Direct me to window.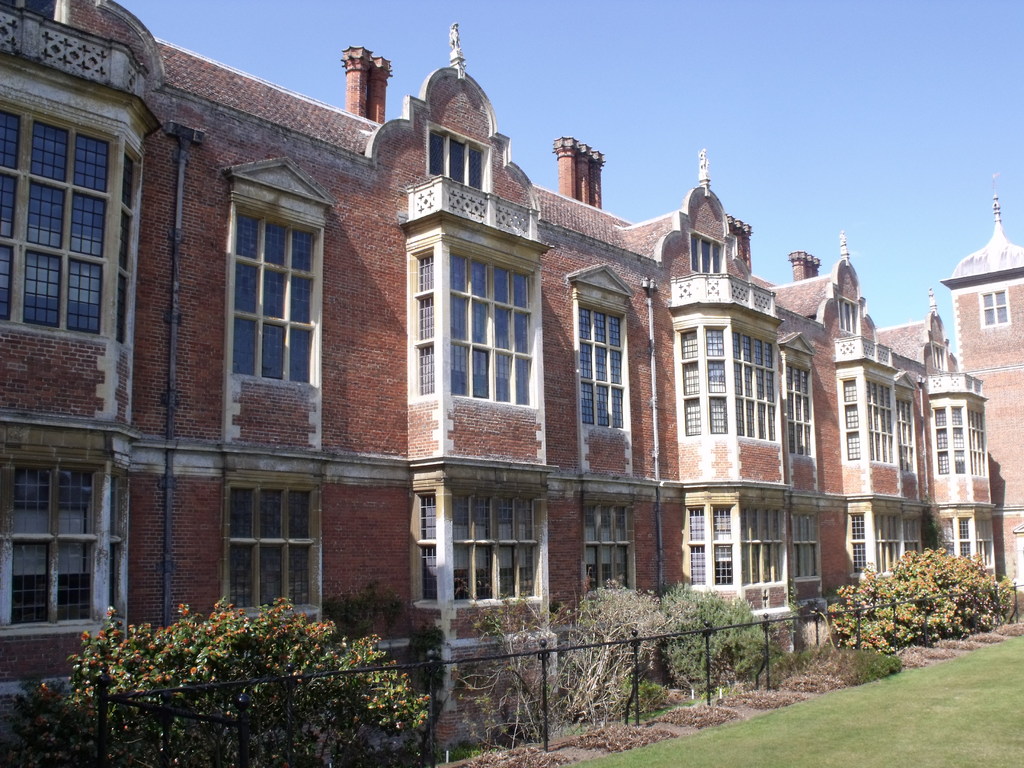
Direction: <box>840,299,861,335</box>.
